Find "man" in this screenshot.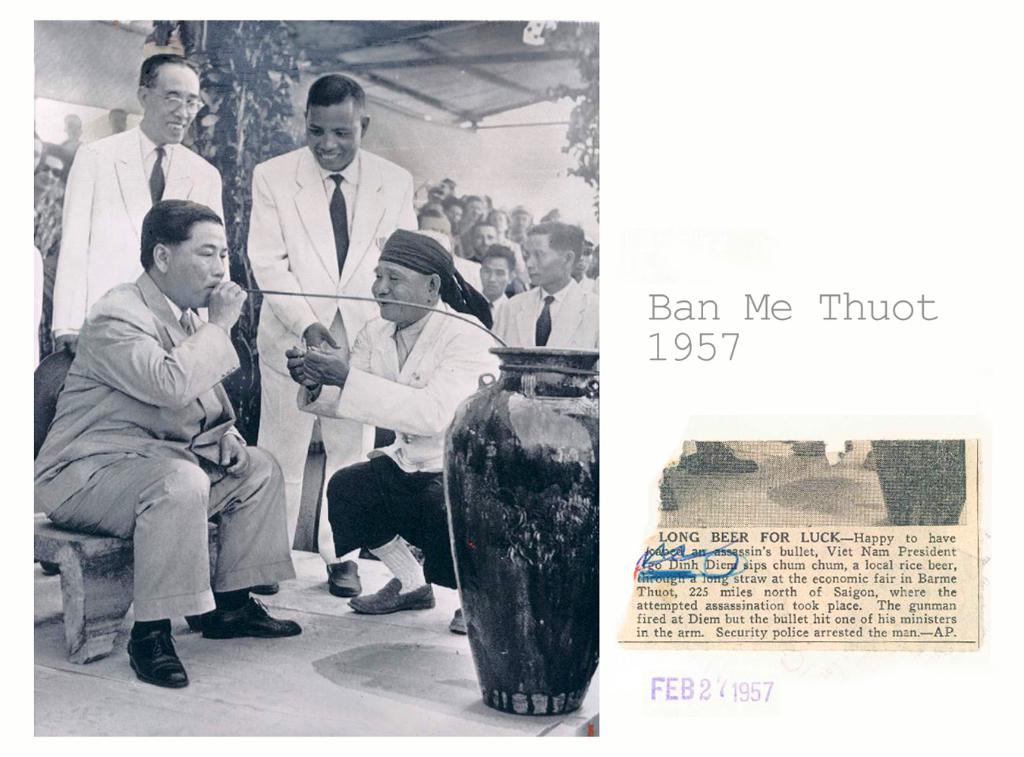
The bounding box for "man" is BBox(485, 219, 601, 364).
